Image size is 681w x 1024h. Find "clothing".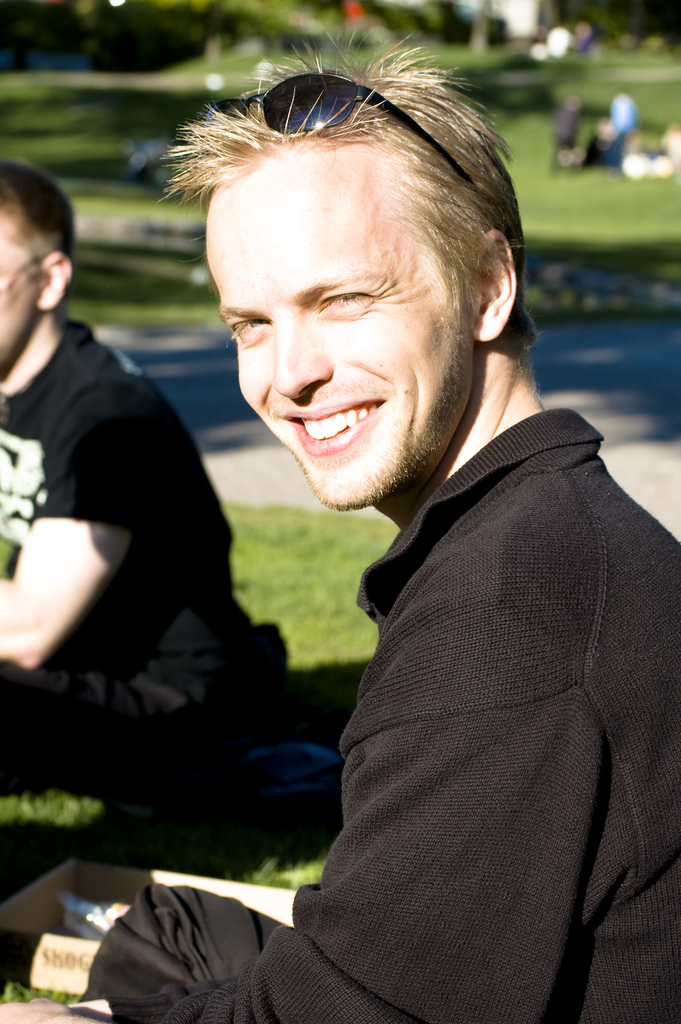
[left=0, top=314, right=292, bottom=777].
